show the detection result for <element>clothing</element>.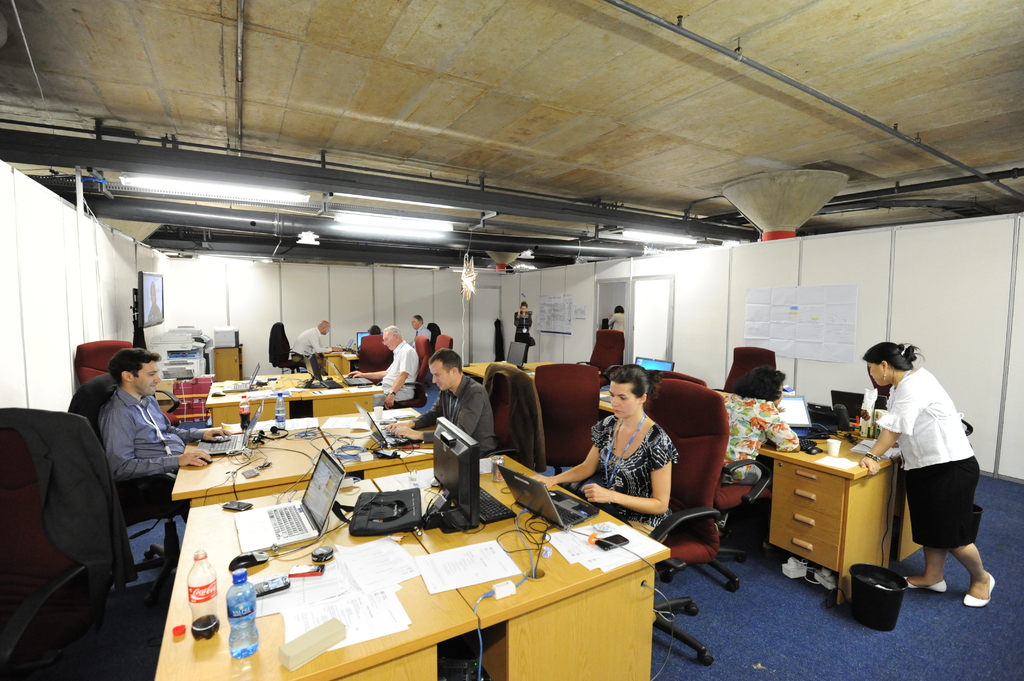
[left=512, top=312, right=536, bottom=364].
